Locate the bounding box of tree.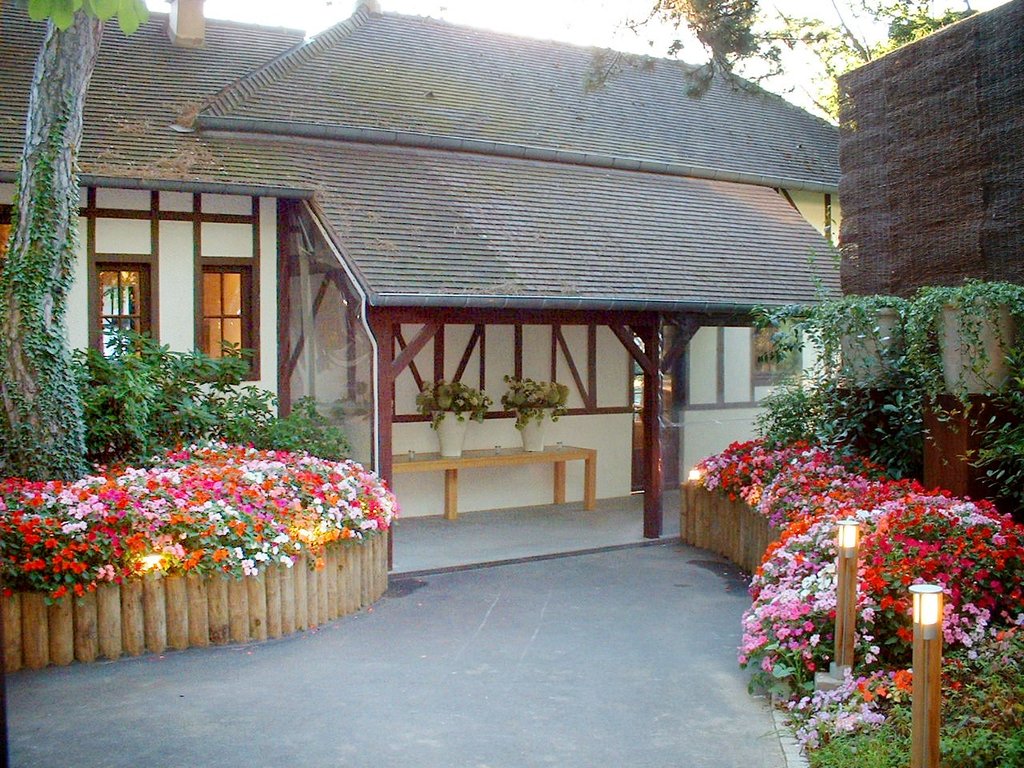
Bounding box: locate(0, 0, 839, 485).
